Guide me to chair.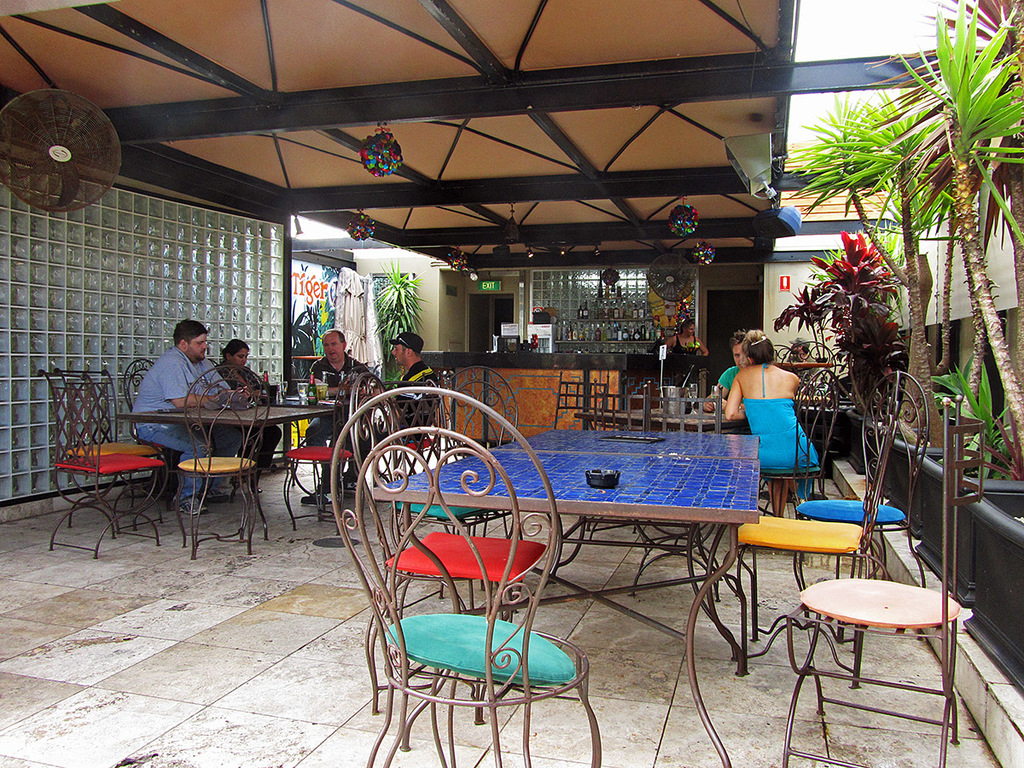
Guidance: [777,343,839,417].
